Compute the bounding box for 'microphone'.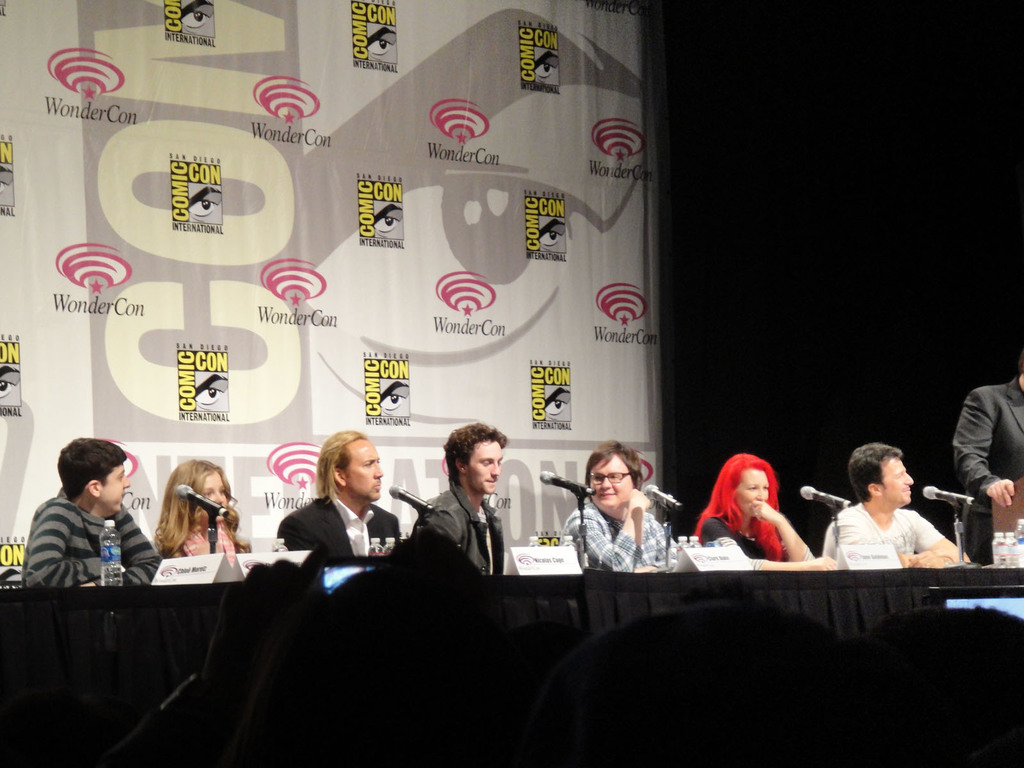
rect(794, 478, 853, 520).
